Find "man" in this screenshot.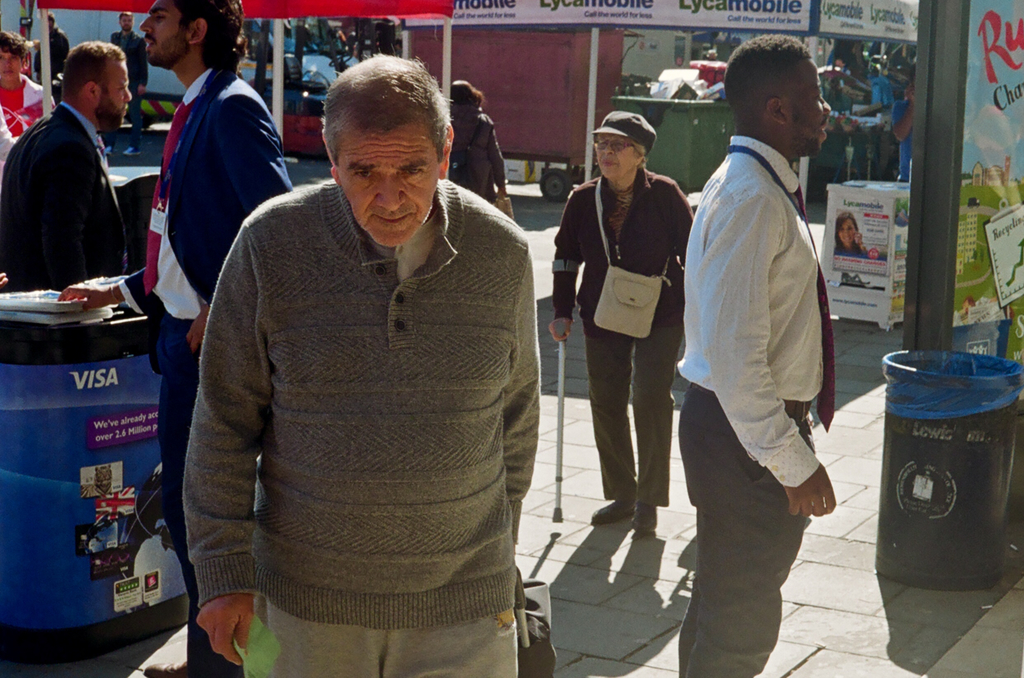
The bounding box for "man" is box=[0, 29, 52, 139].
